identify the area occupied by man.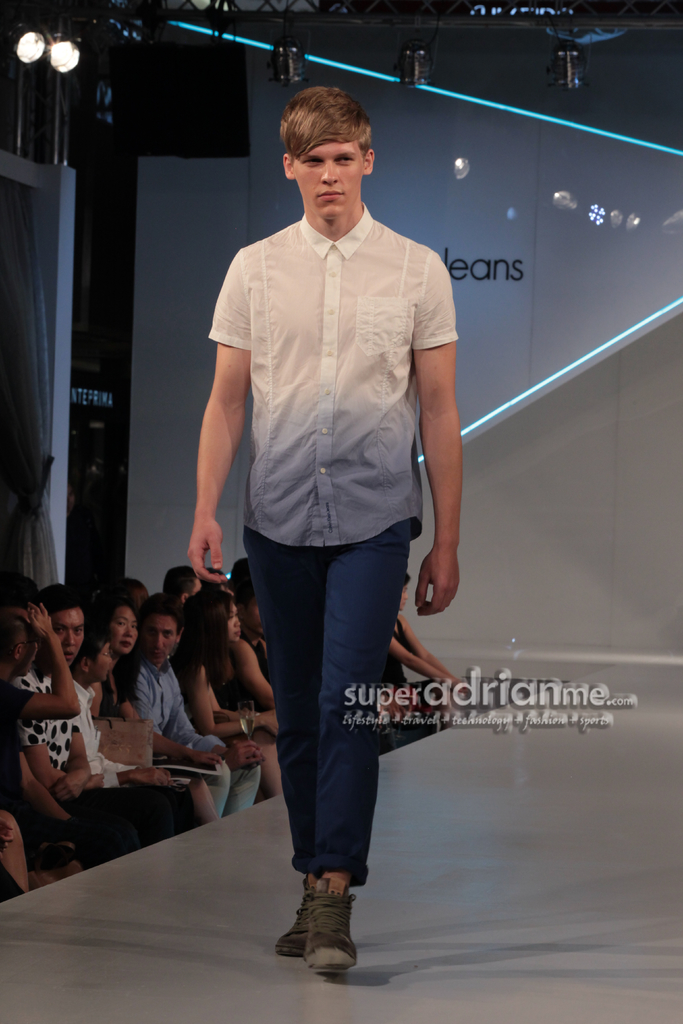
Area: crop(201, 80, 475, 974).
